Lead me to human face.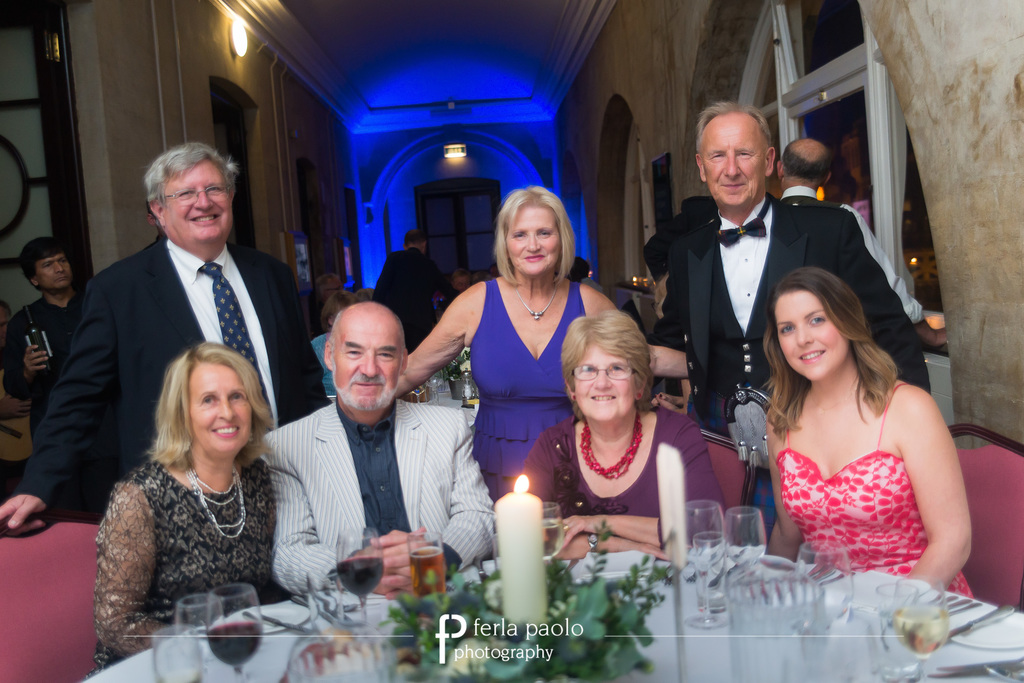
Lead to 165:155:233:246.
